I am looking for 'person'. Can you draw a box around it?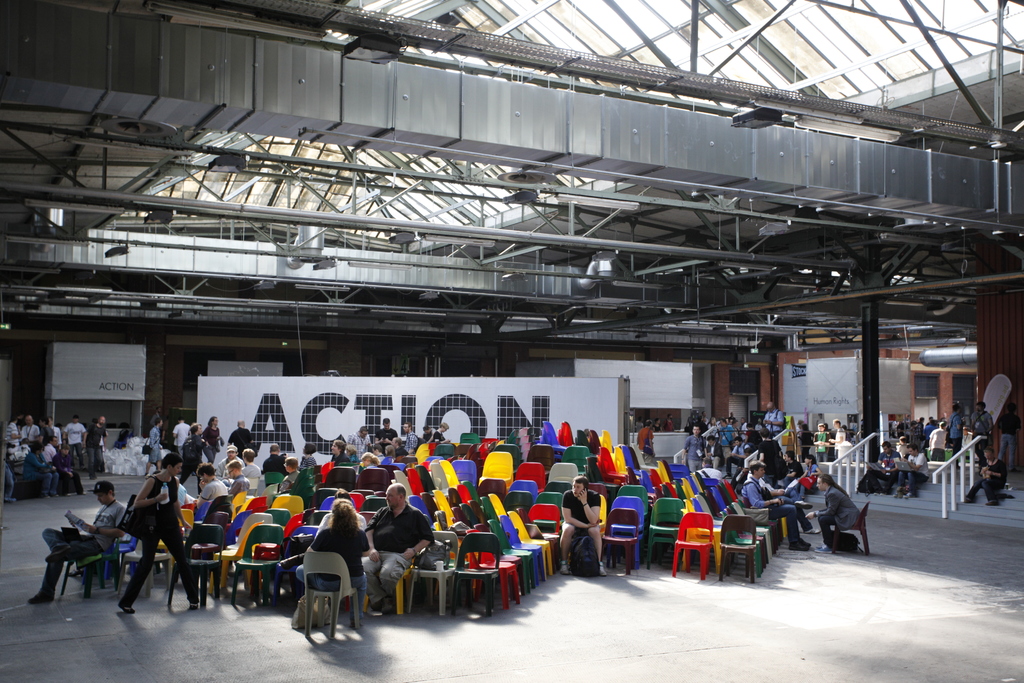
Sure, the bounding box is region(276, 458, 301, 492).
